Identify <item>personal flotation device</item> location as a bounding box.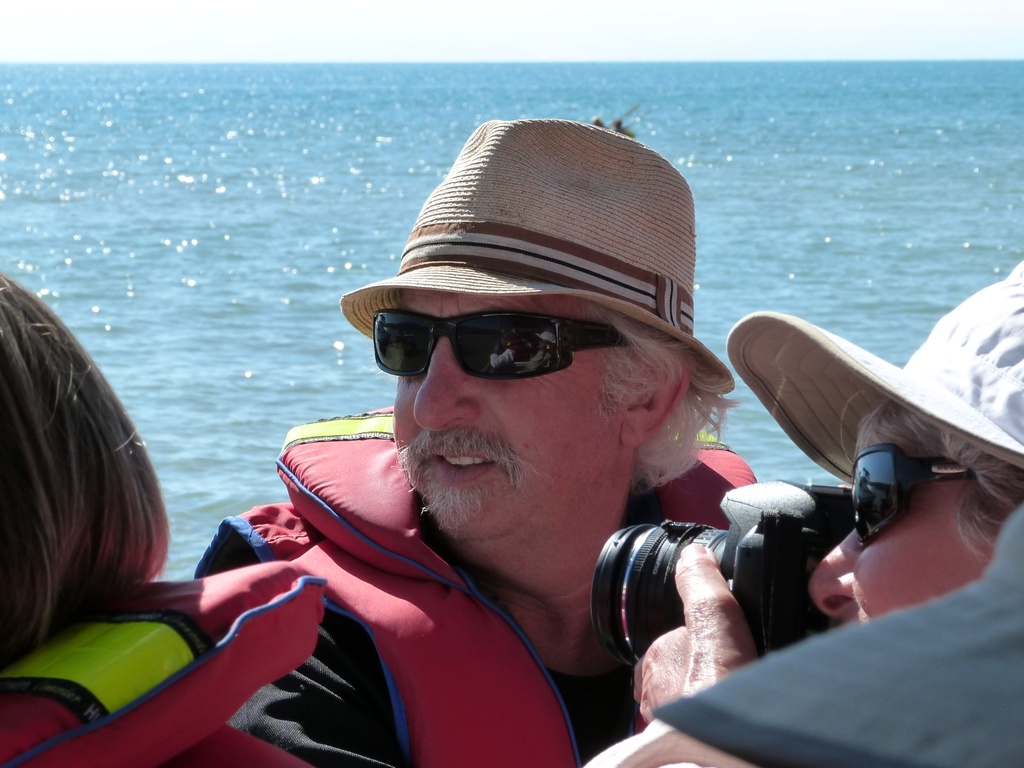
(0,558,328,767).
